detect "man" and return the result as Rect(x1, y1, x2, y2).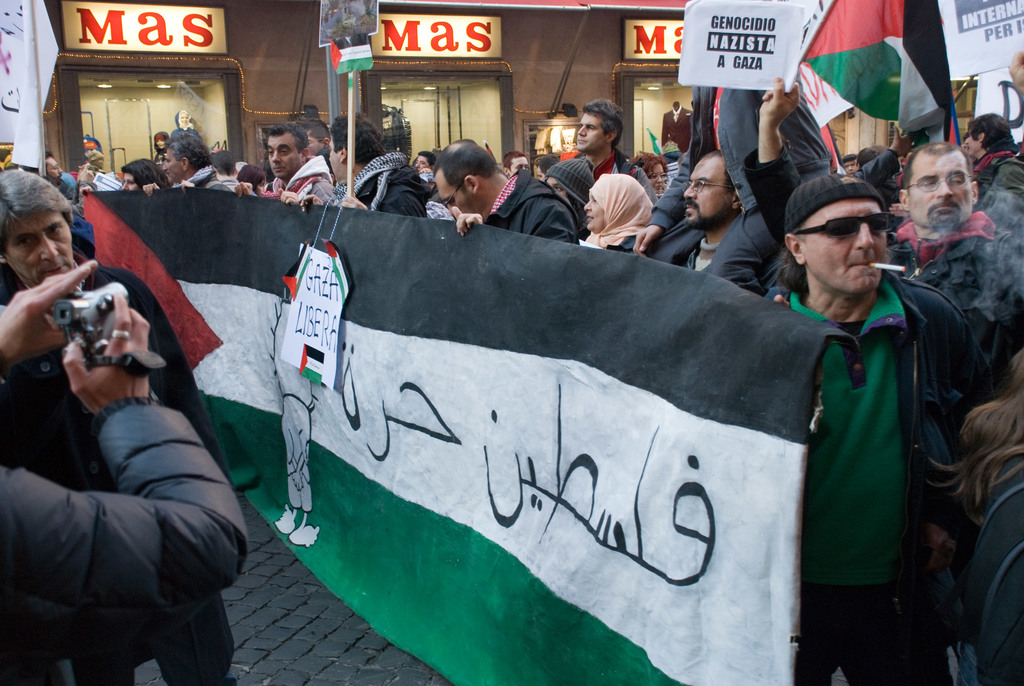
Rect(241, 123, 316, 197).
